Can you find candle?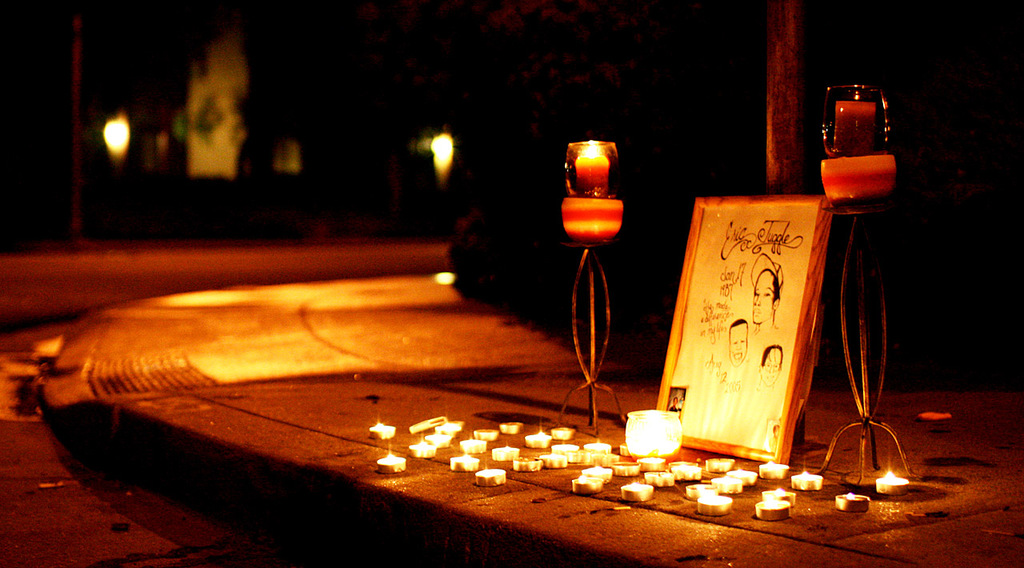
Yes, bounding box: bbox=[515, 462, 542, 469].
